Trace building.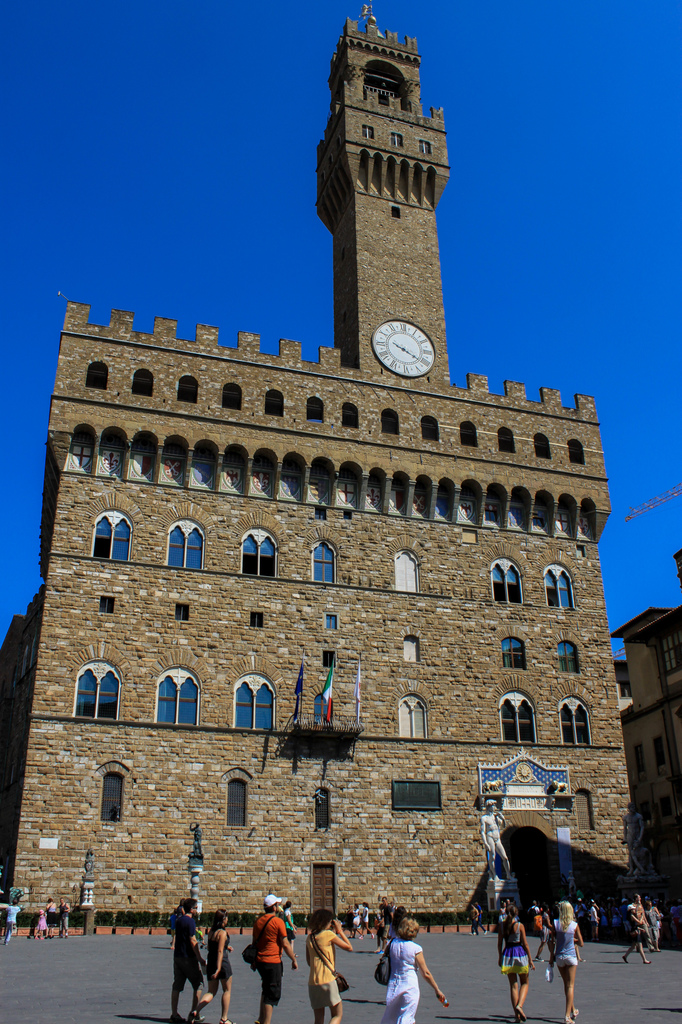
Traced to (x1=614, y1=547, x2=681, y2=810).
